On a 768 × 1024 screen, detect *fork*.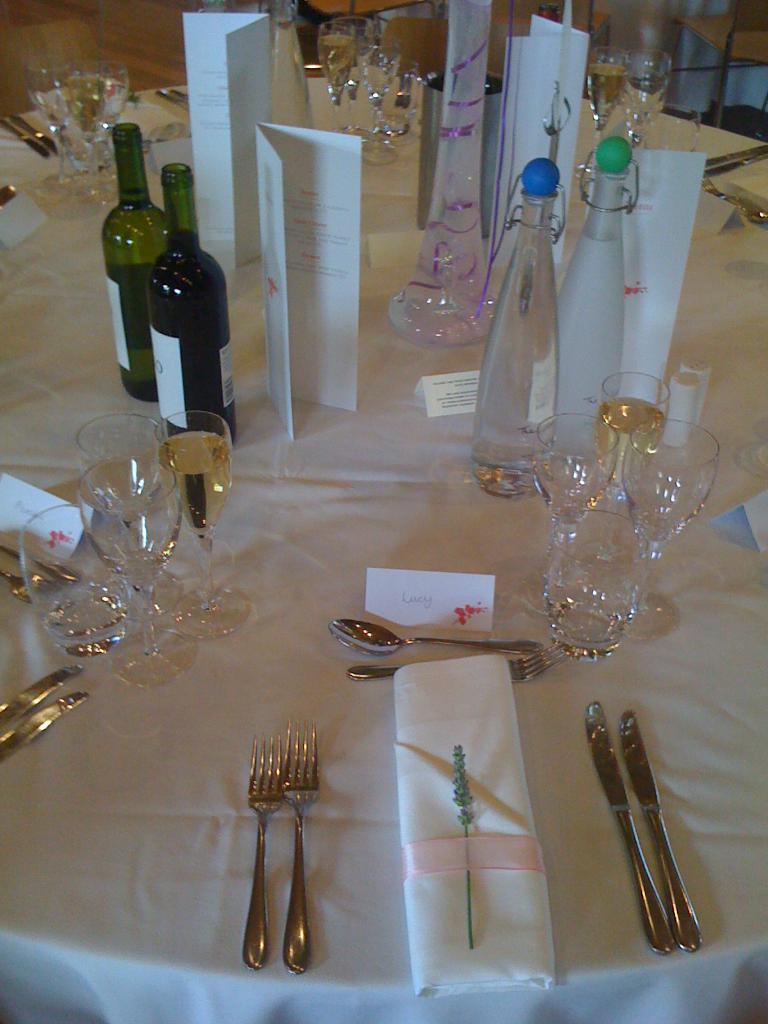
{"left": 346, "top": 640, "right": 573, "bottom": 684}.
